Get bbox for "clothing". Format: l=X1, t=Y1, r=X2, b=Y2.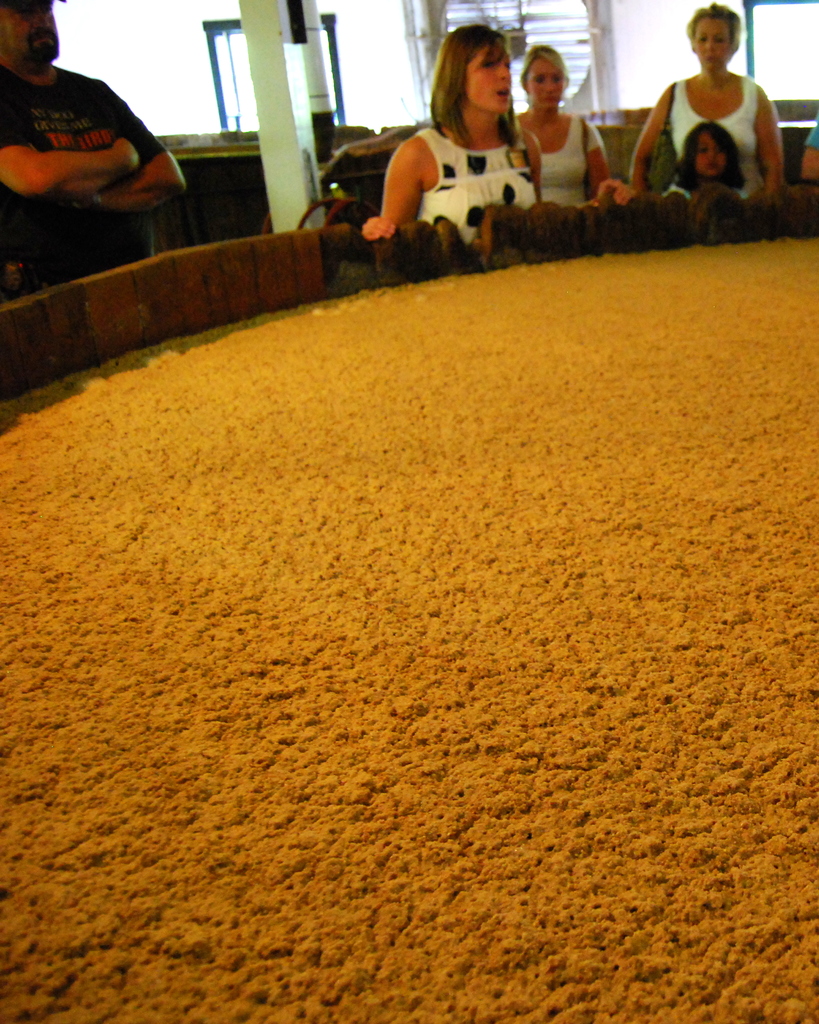
l=670, t=73, r=766, b=196.
